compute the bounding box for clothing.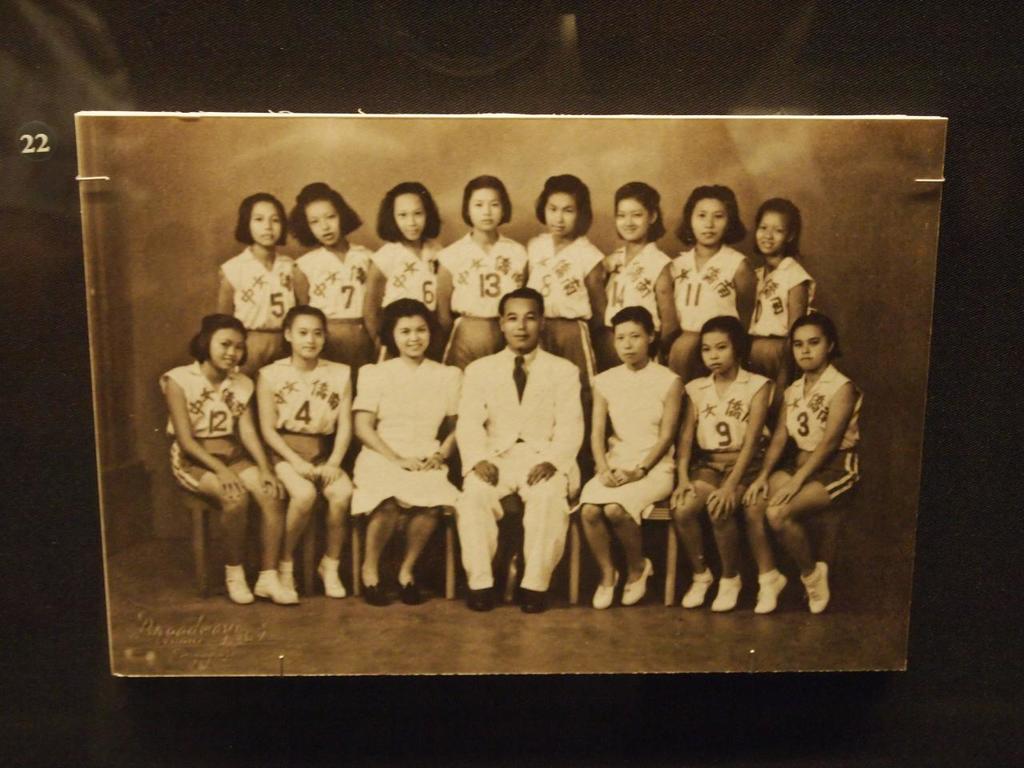
210/237/304/365.
